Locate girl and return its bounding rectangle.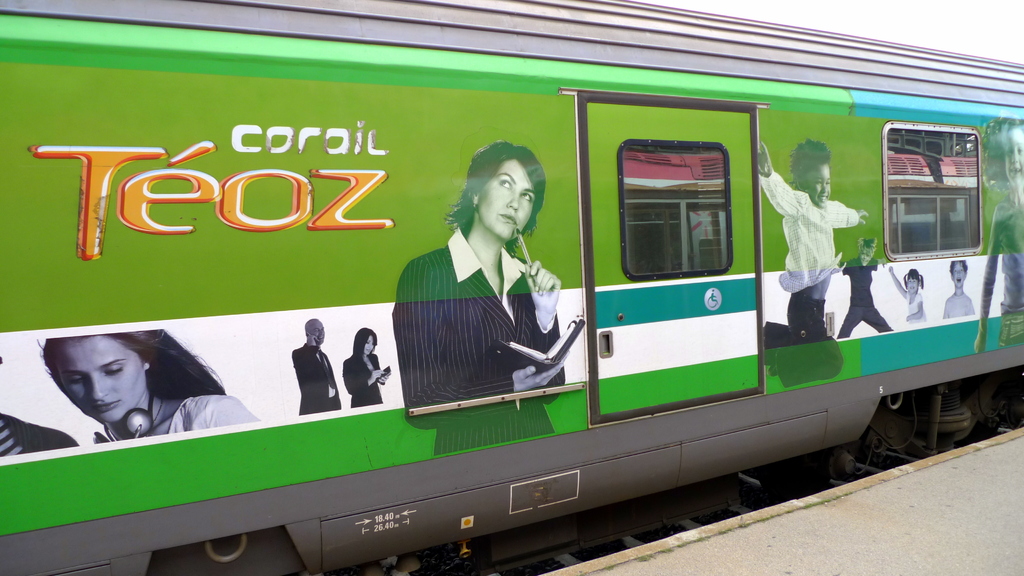
x1=893 y1=269 x2=924 y2=324.
